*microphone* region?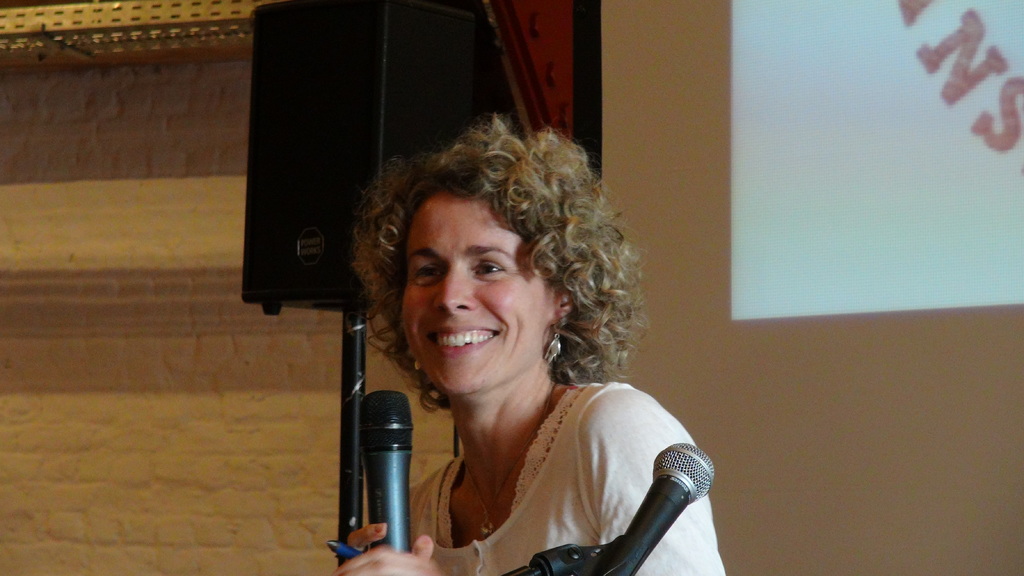
(x1=549, y1=447, x2=725, y2=575)
